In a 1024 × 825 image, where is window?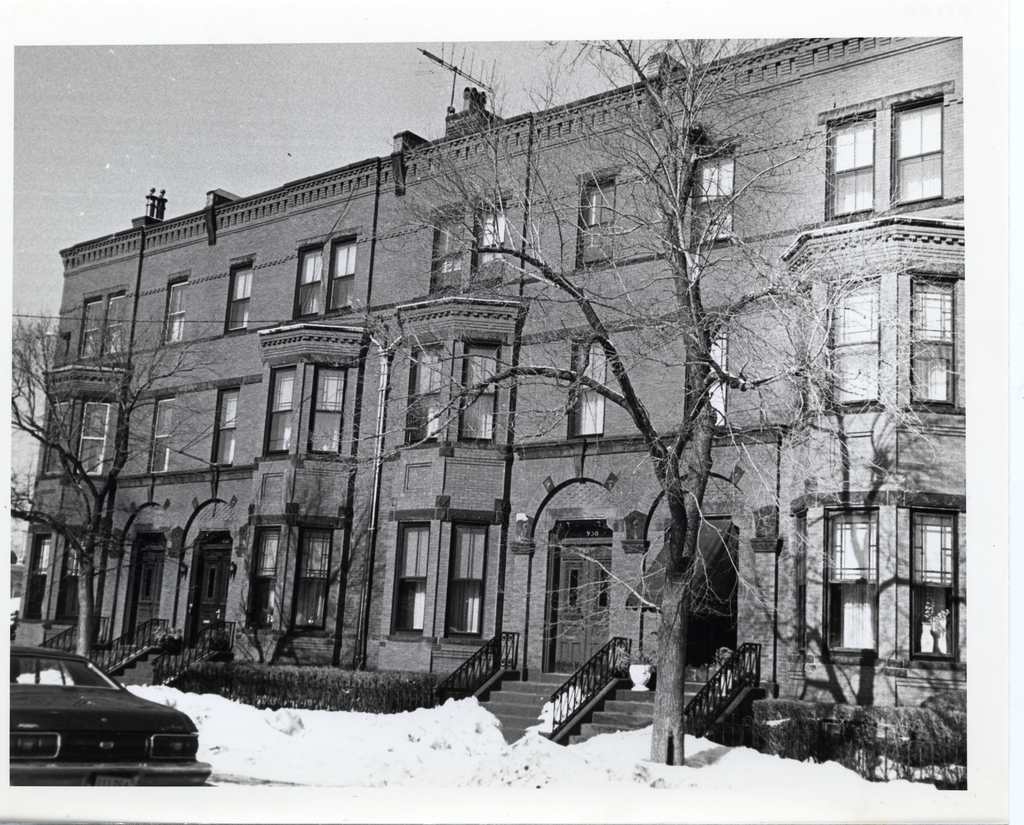
(left=204, top=383, right=235, bottom=470).
